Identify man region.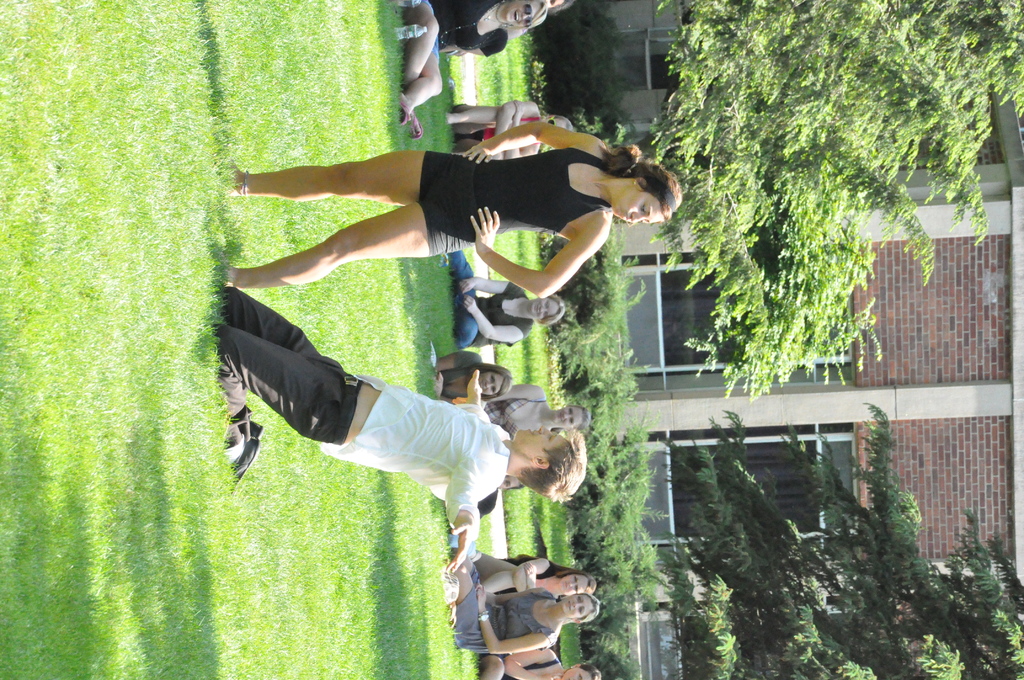
Region: {"left": 211, "top": 282, "right": 593, "bottom": 581}.
